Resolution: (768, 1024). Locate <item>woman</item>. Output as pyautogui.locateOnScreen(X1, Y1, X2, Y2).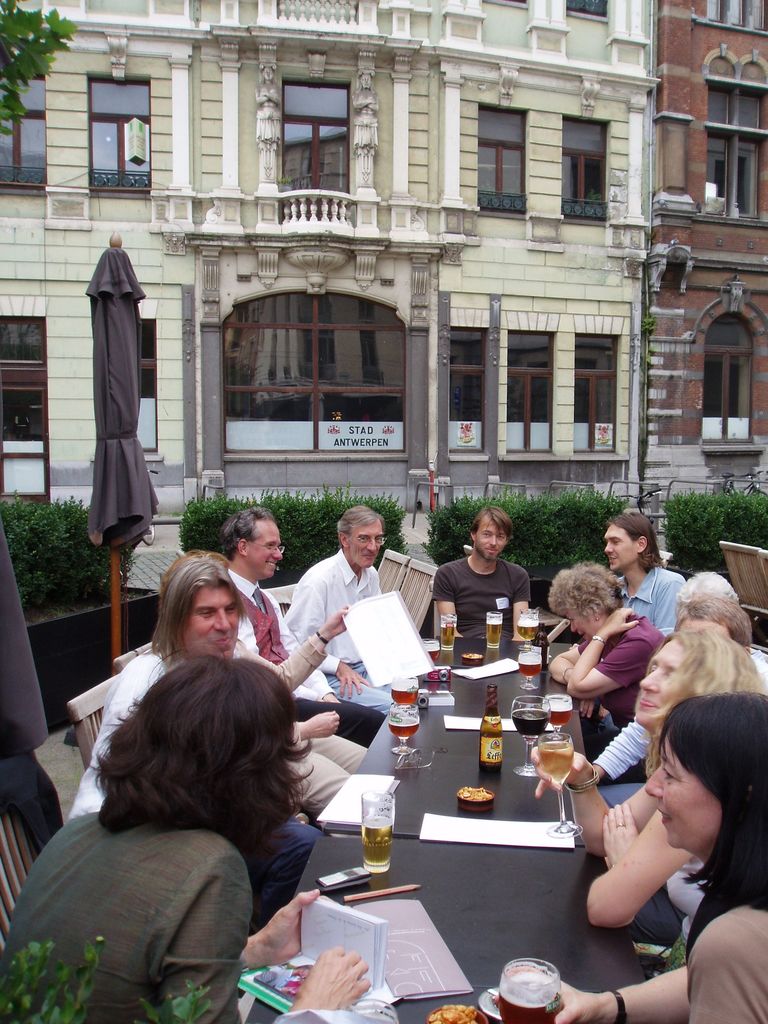
pyautogui.locateOnScreen(527, 618, 767, 938).
